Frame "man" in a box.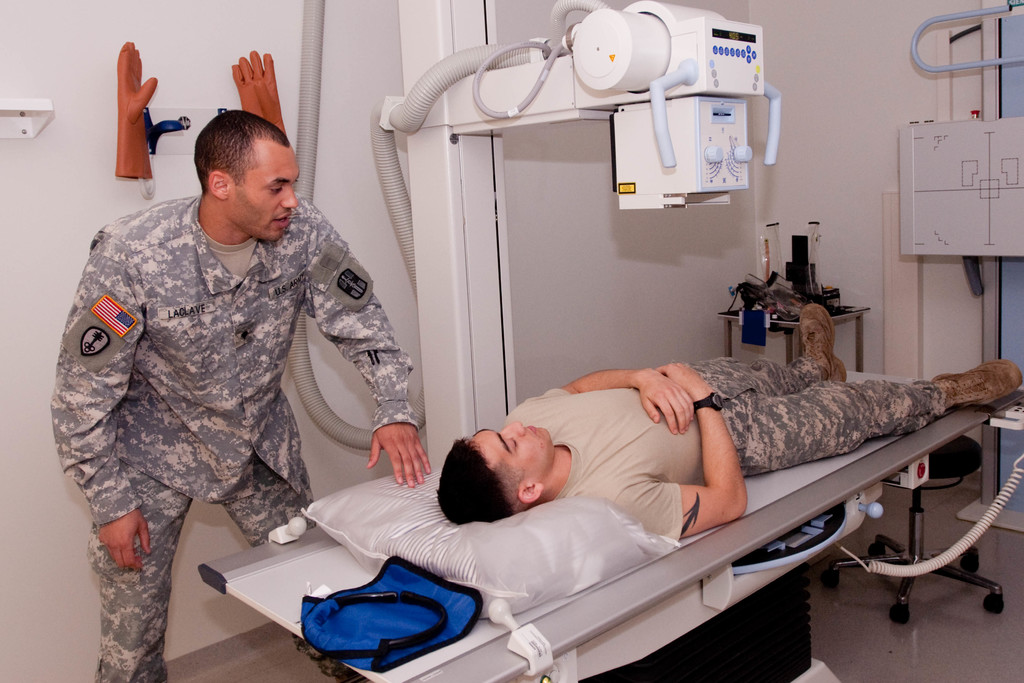
(left=68, top=67, right=451, bottom=646).
